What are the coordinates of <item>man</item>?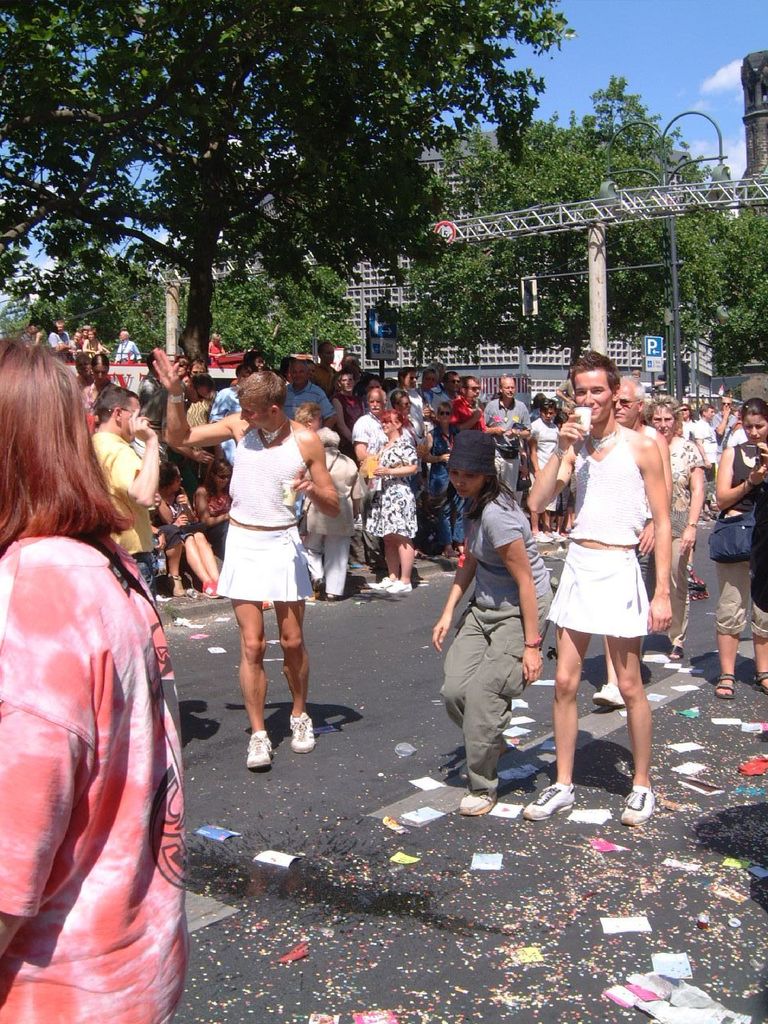
crop(114, 329, 146, 362).
